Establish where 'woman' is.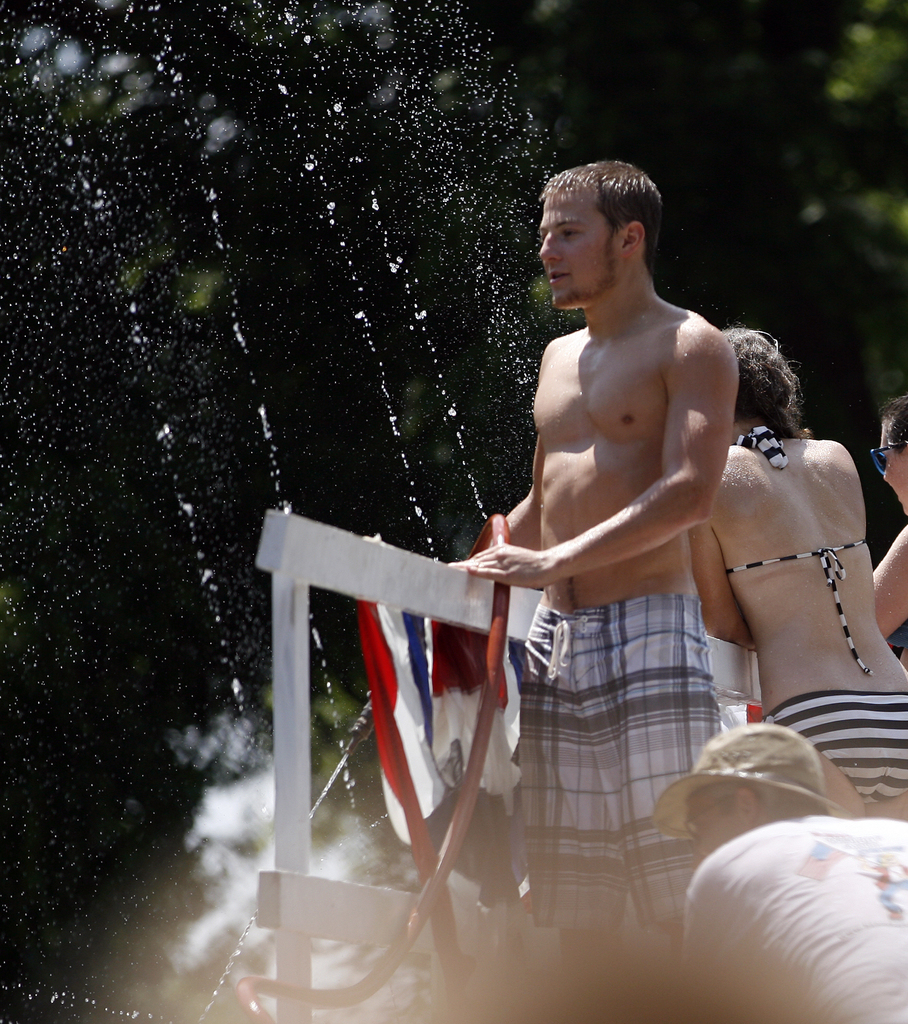
Established at locate(687, 318, 907, 819).
